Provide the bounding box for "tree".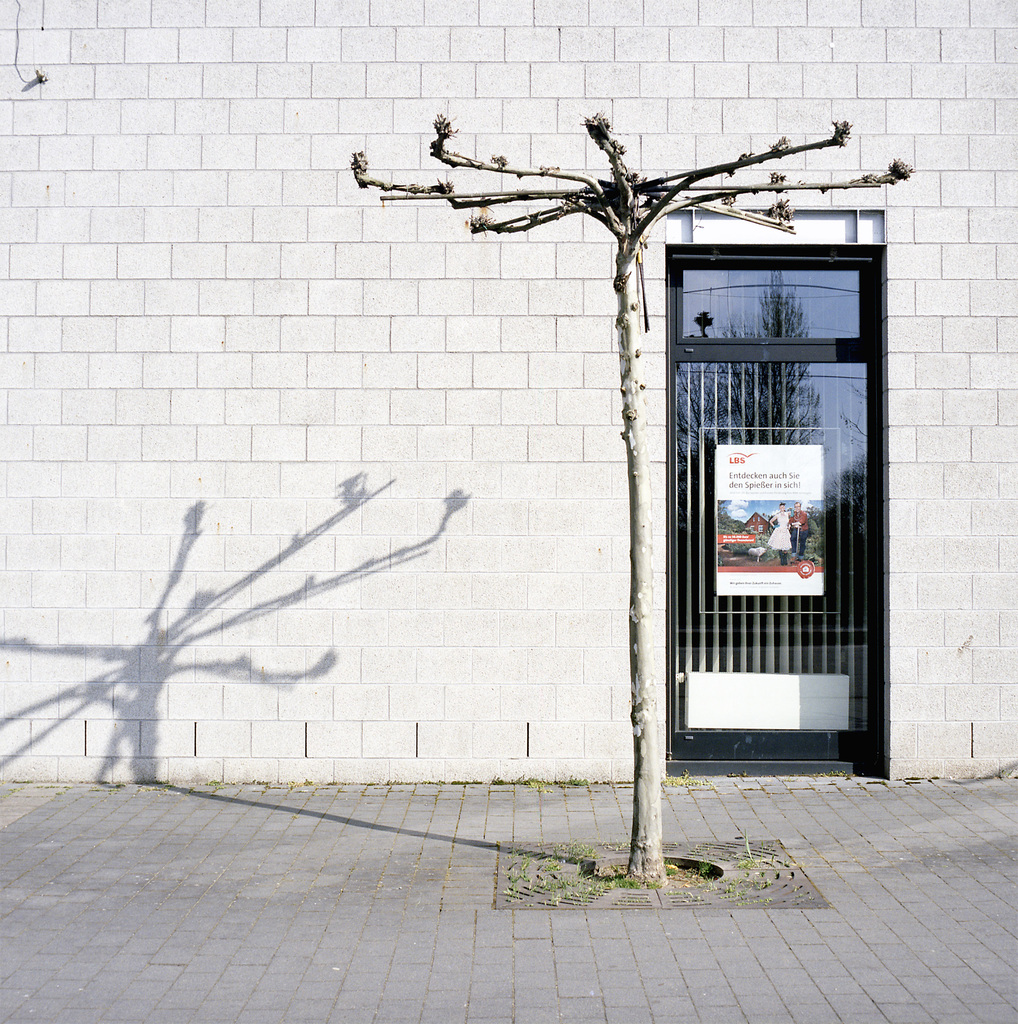
box=[348, 112, 914, 886].
